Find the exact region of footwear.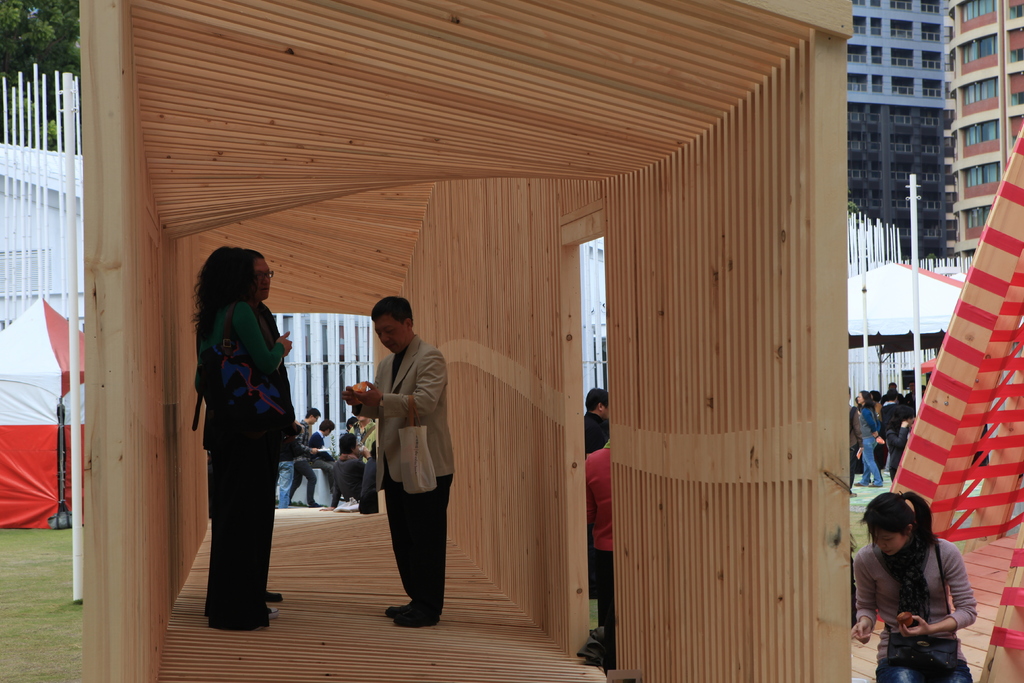
Exact region: 262,607,280,622.
